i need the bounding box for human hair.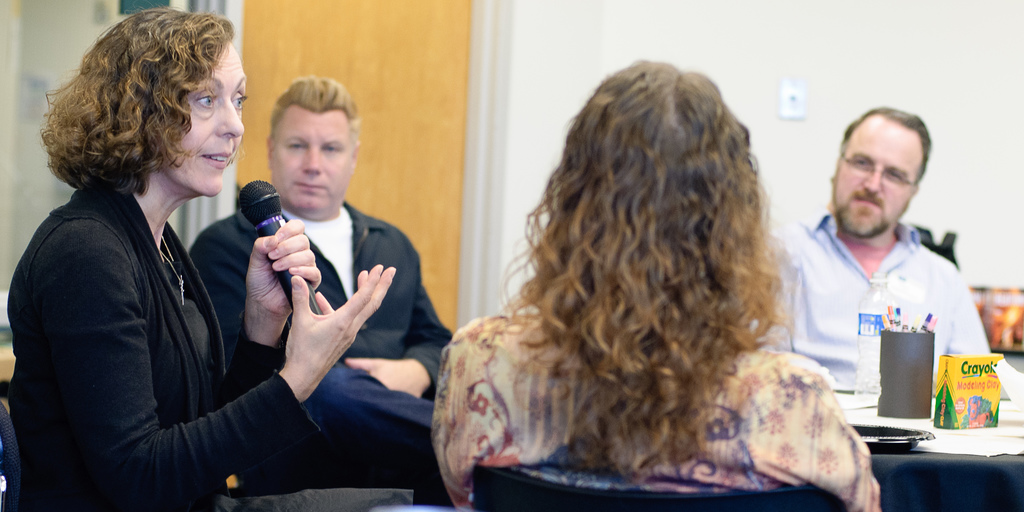
Here it is: (842,103,932,185).
